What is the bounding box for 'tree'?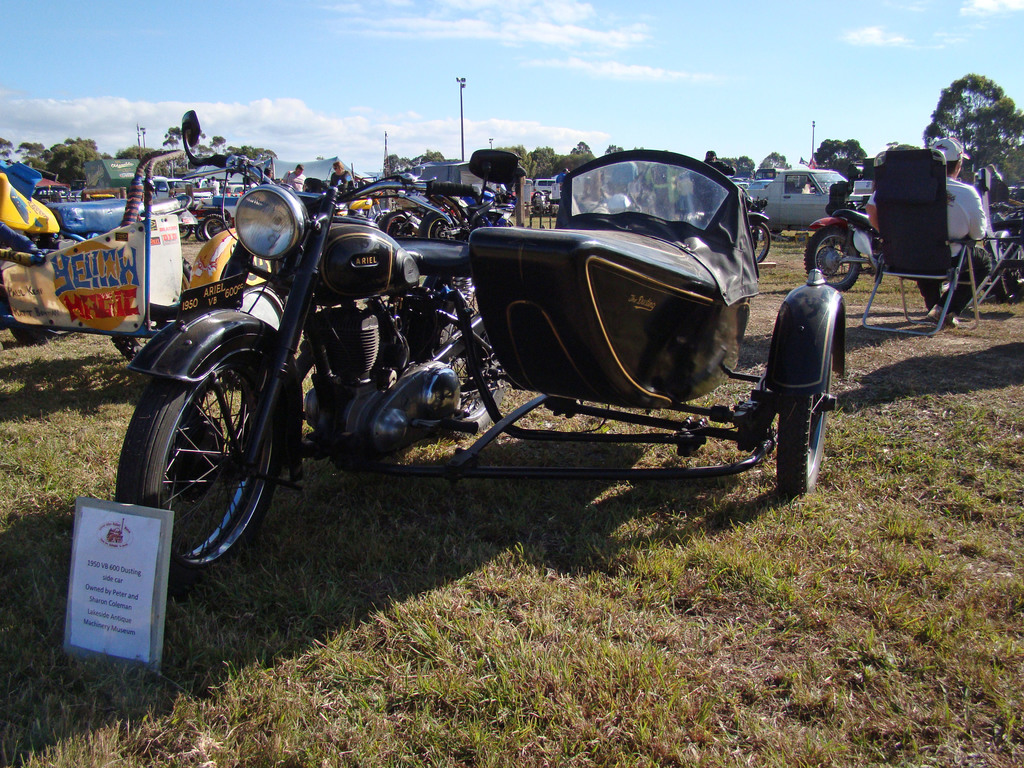
{"left": 413, "top": 153, "right": 425, "bottom": 168}.
